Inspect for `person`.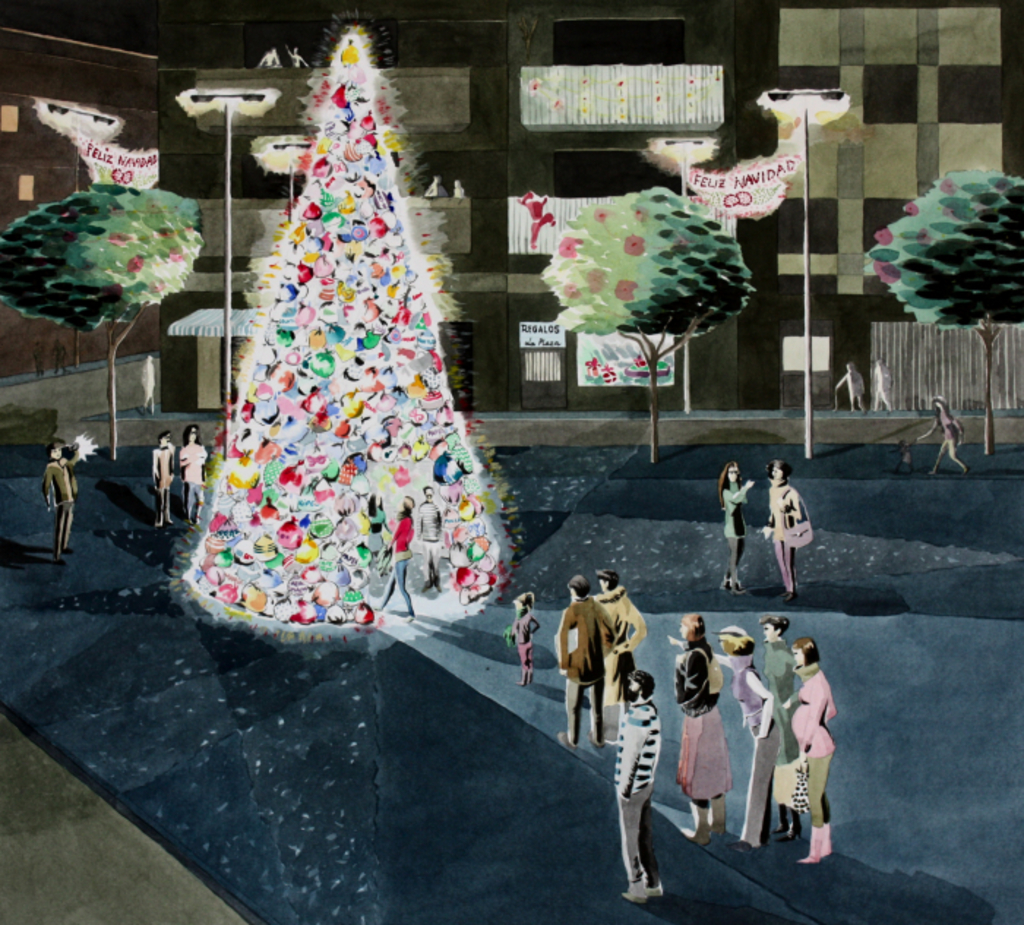
Inspection: 360 490 391 572.
